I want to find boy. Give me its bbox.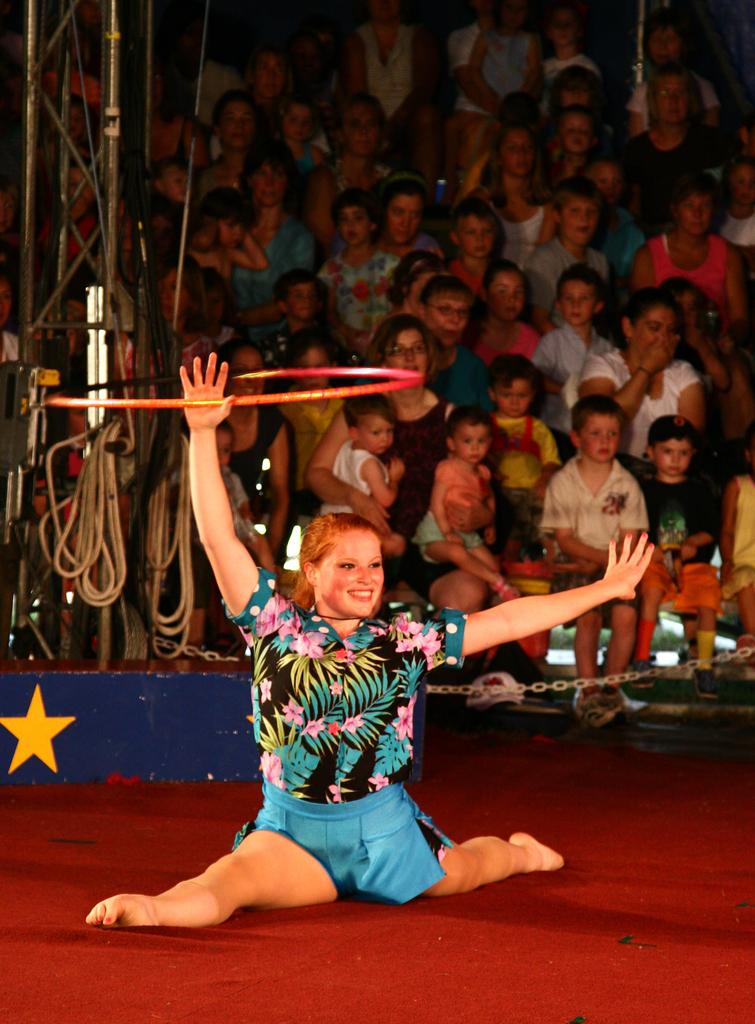
{"x1": 154, "y1": 161, "x2": 199, "y2": 253}.
